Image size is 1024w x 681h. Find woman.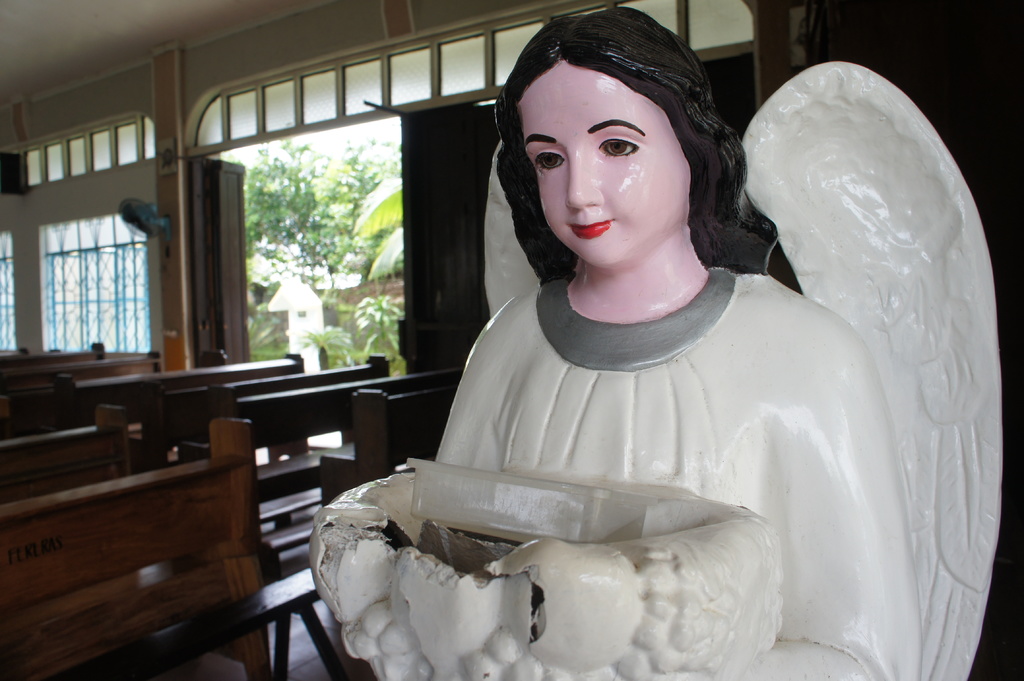
<region>326, 40, 959, 642</region>.
